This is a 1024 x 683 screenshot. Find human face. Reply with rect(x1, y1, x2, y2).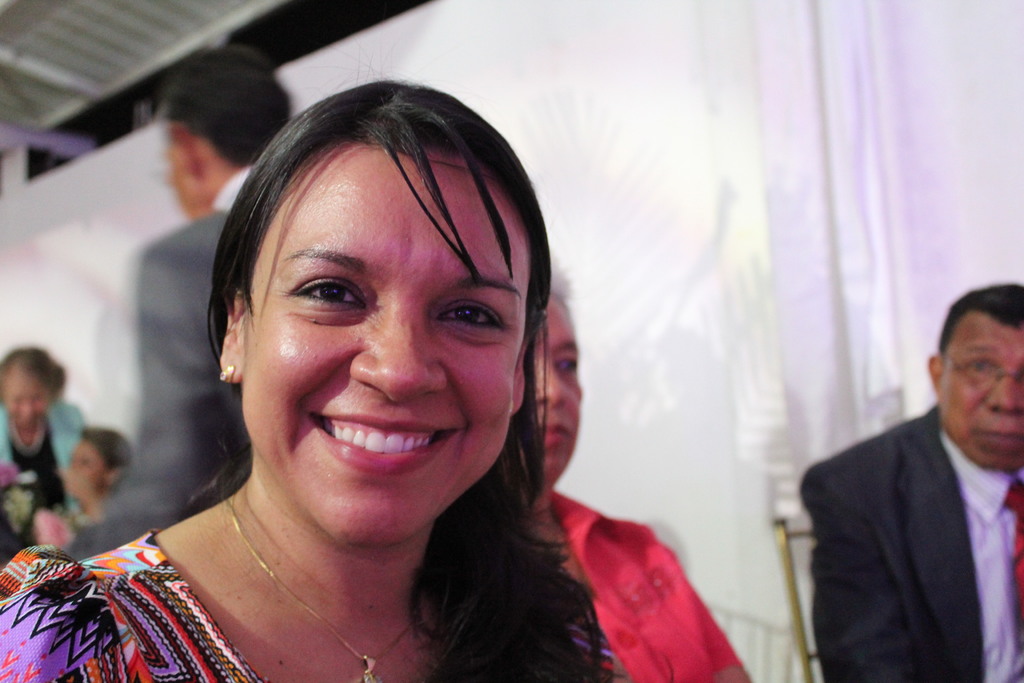
rect(938, 308, 1023, 465).
